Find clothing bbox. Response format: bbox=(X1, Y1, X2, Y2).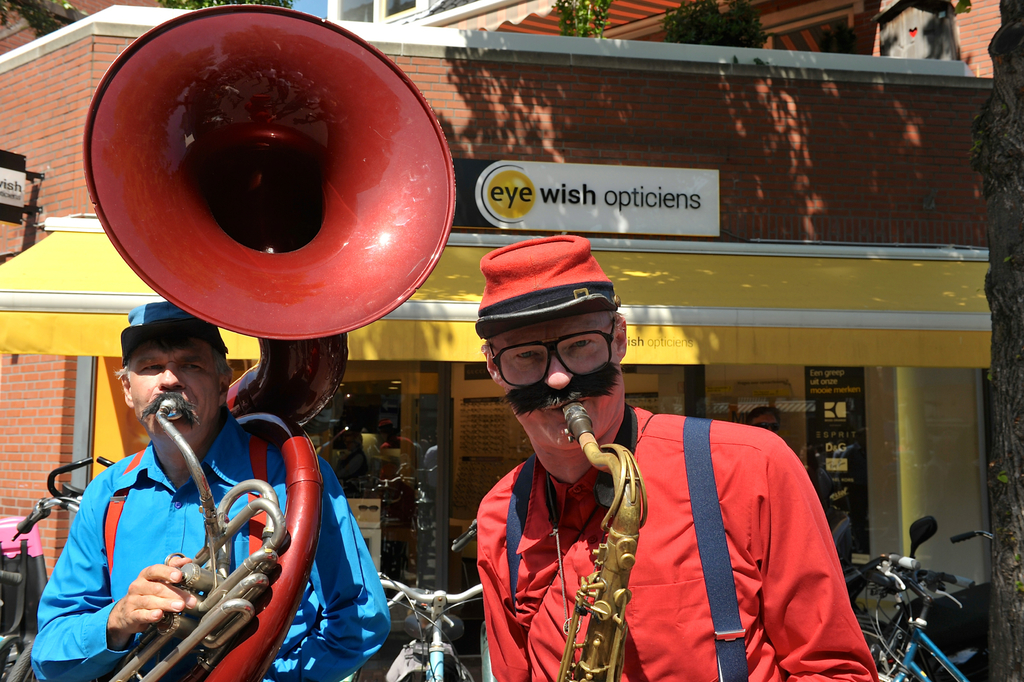
bbox=(31, 407, 392, 681).
